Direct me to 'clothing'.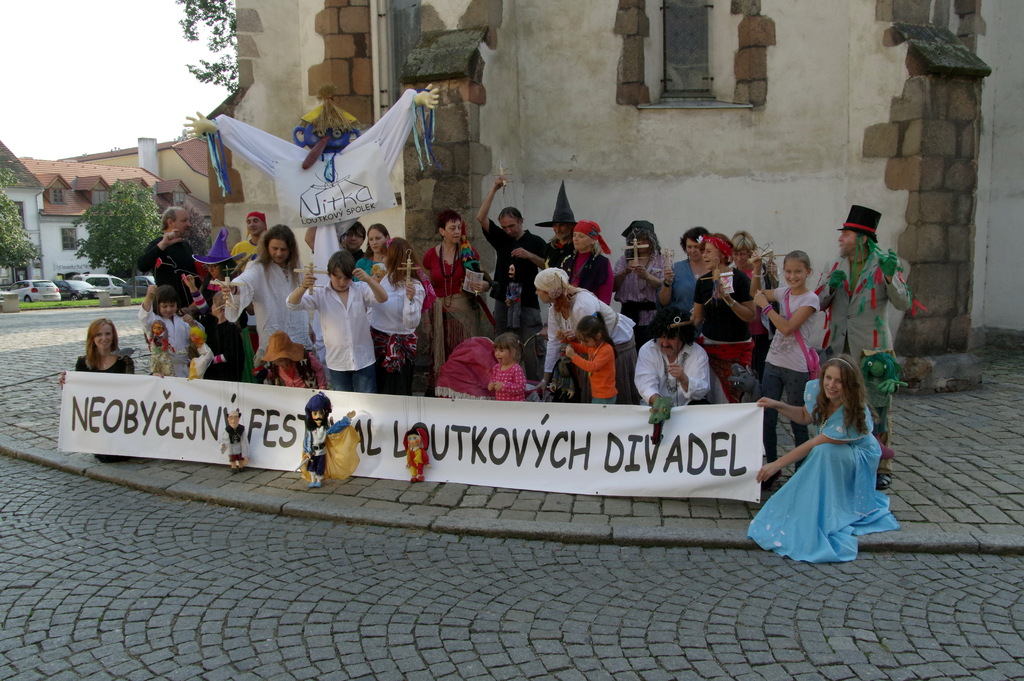
Direction: 423:236:491:374.
